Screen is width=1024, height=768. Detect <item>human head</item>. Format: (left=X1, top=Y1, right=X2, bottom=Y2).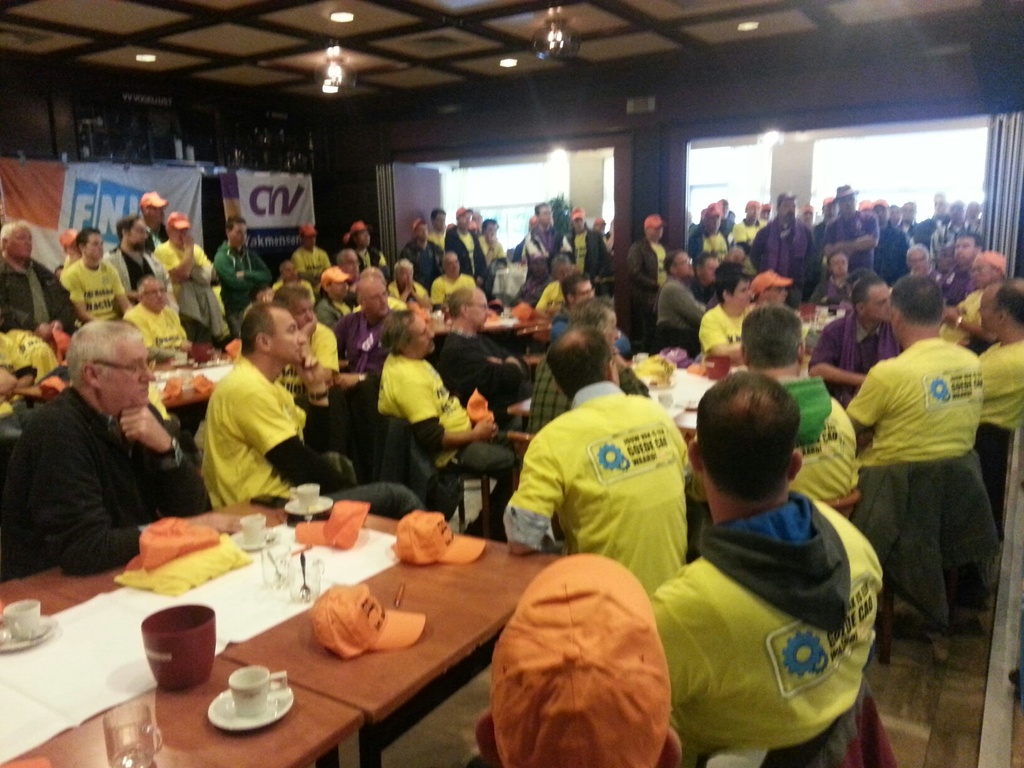
(left=969, top=253, right=1004, bottom=288).
